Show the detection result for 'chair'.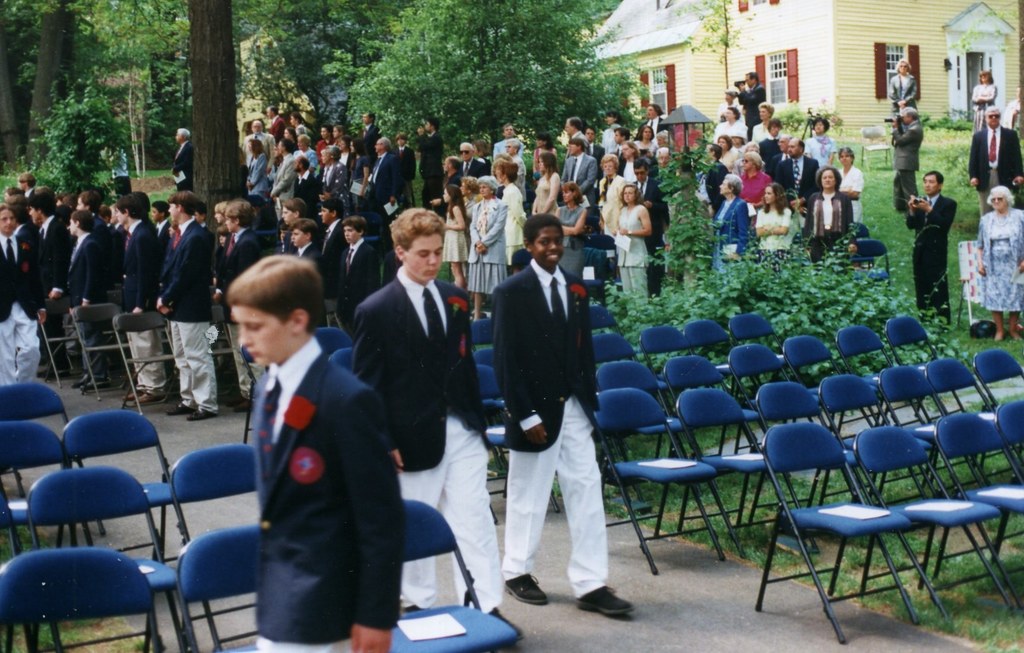
(0,419,86,537).
